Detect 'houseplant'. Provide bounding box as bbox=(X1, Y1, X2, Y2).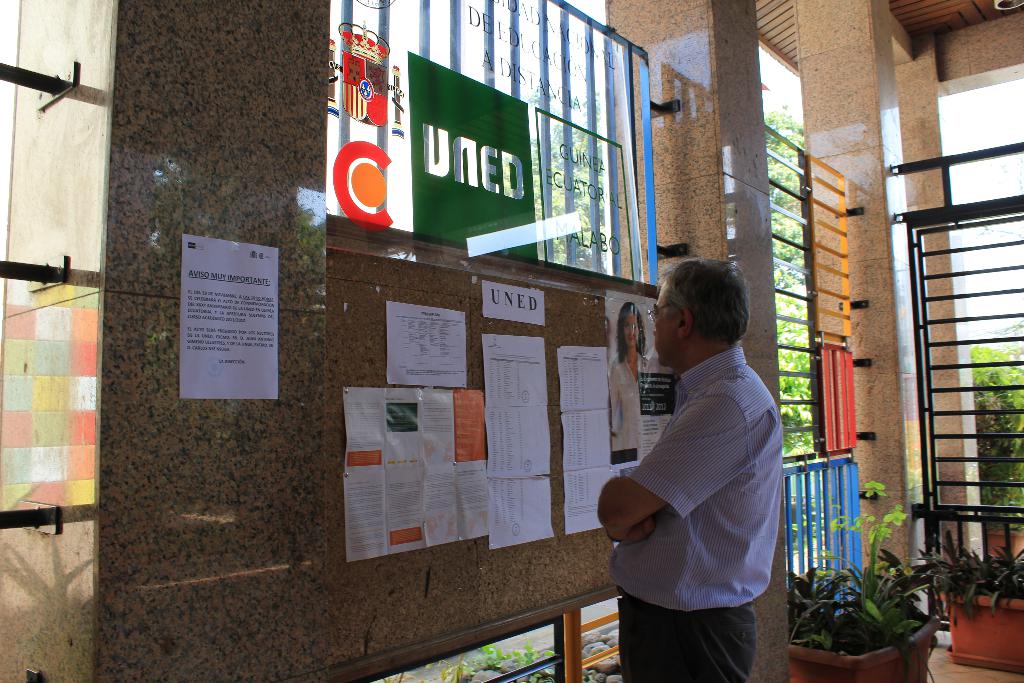
bbox=(790, 481, 945, 682).
